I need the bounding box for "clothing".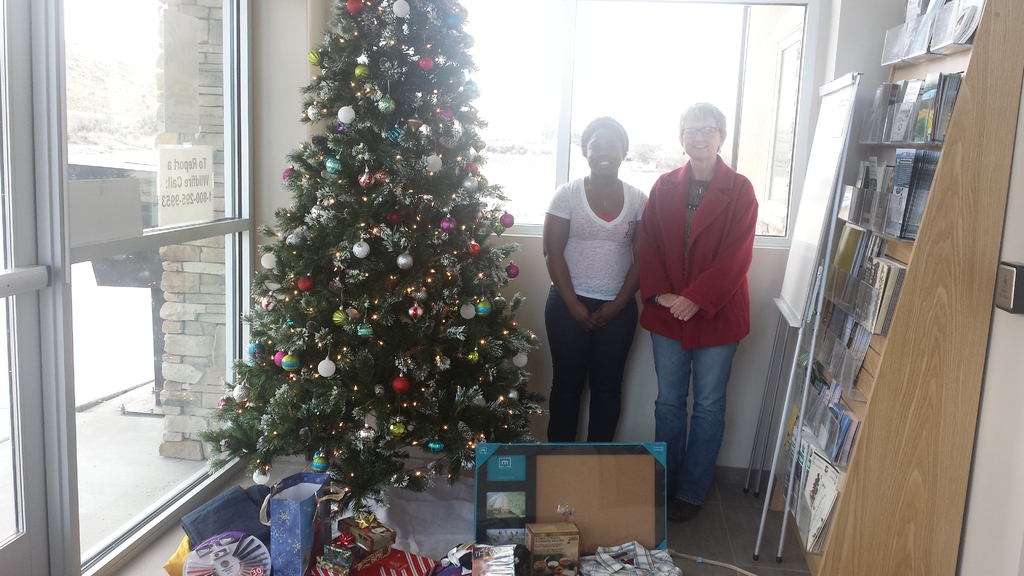
Here it is: crop(537, 154, 646, 439).
